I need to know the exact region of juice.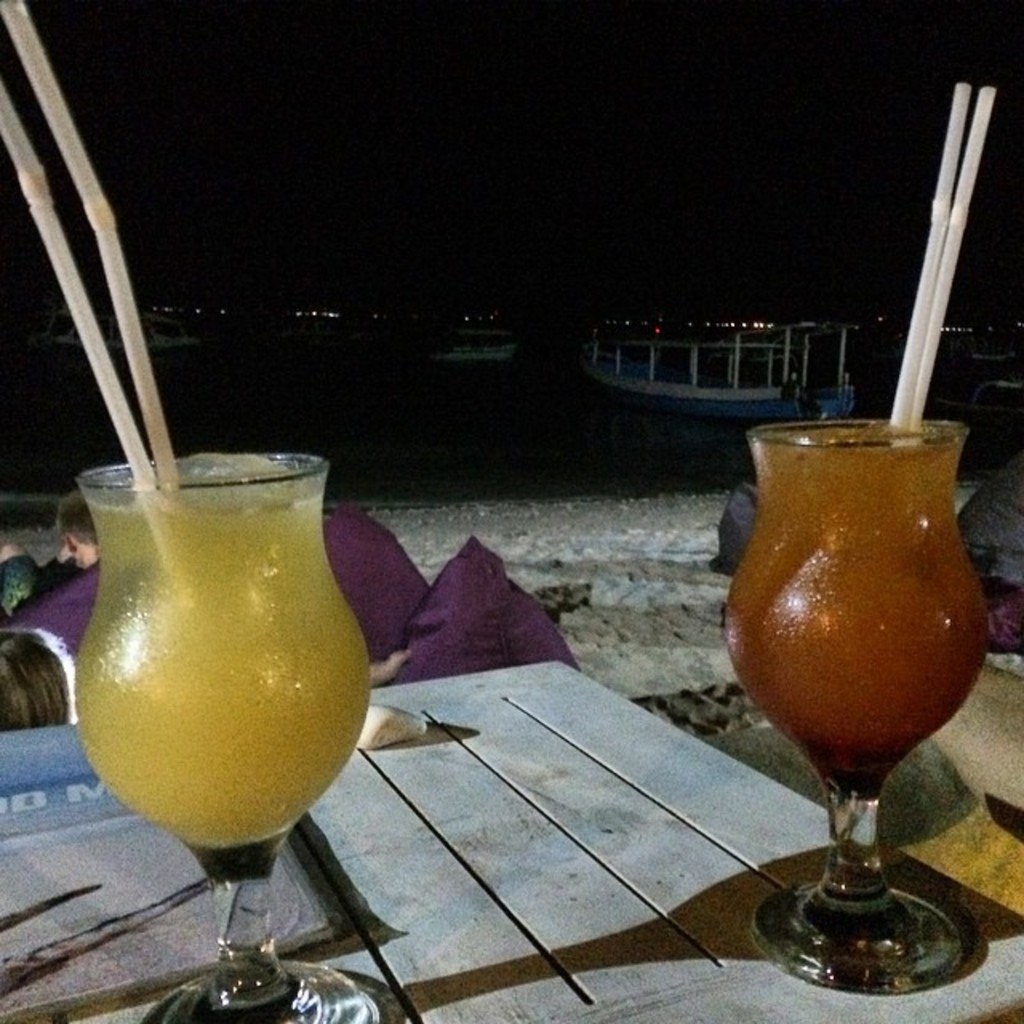
Region: {"x1": 718, "y1": 429, "x2": 994, "y2": 787}.
